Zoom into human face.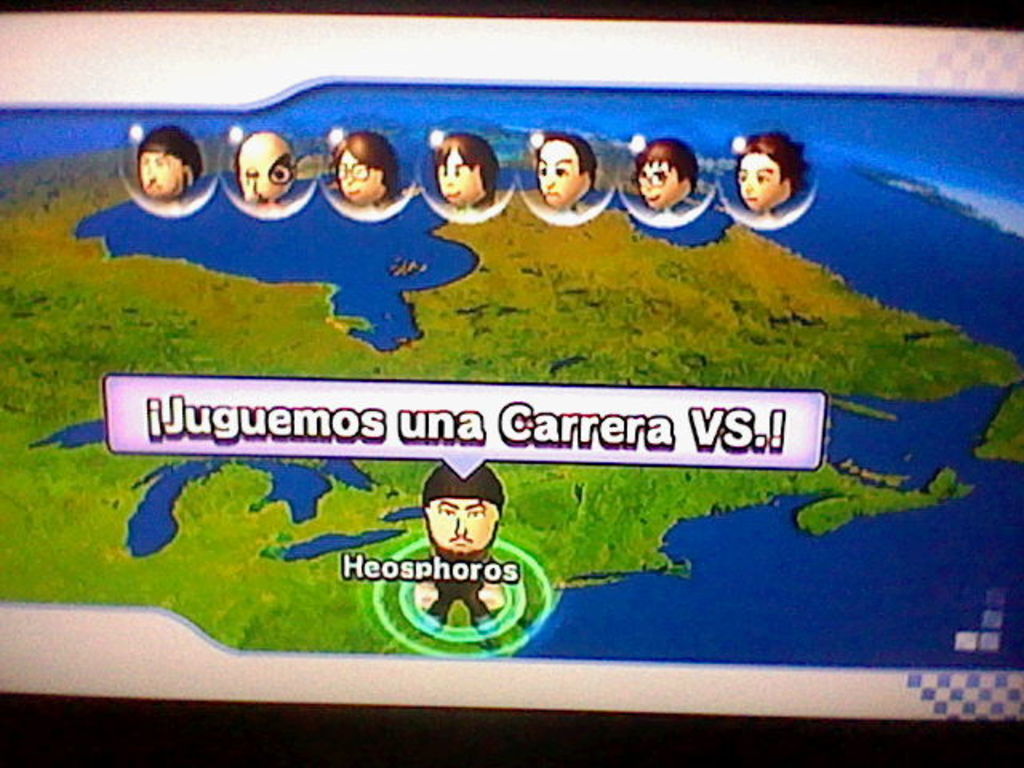
Zoom target: left=238, top=141, right=272, bottom=205.
